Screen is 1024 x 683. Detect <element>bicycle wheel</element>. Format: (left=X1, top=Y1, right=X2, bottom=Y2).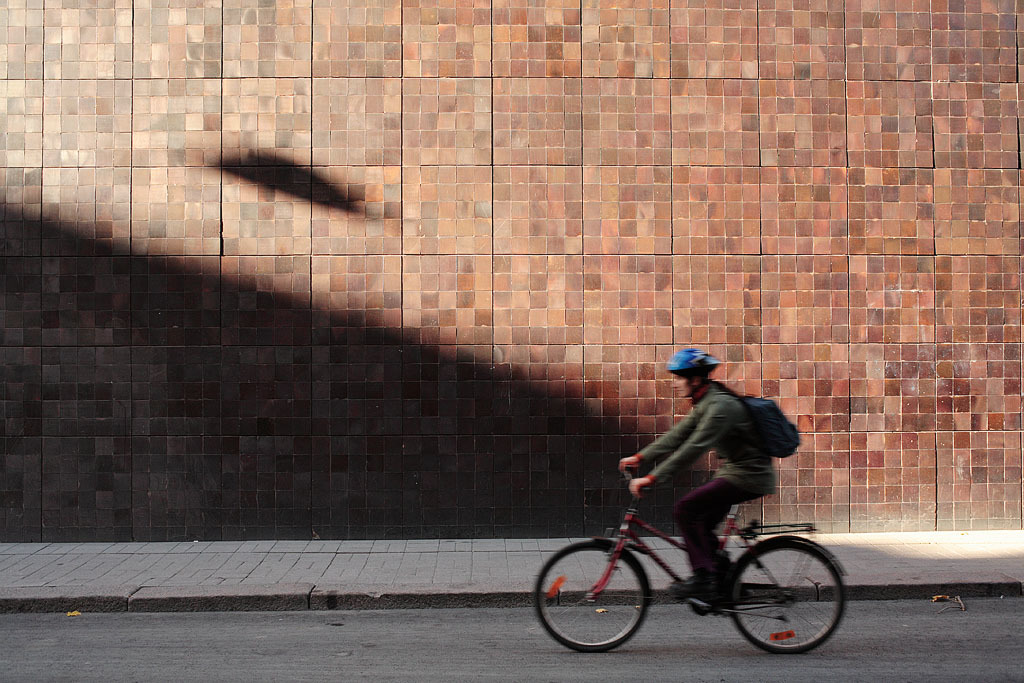
(left=557, top=548, right=656, bottom=655).
